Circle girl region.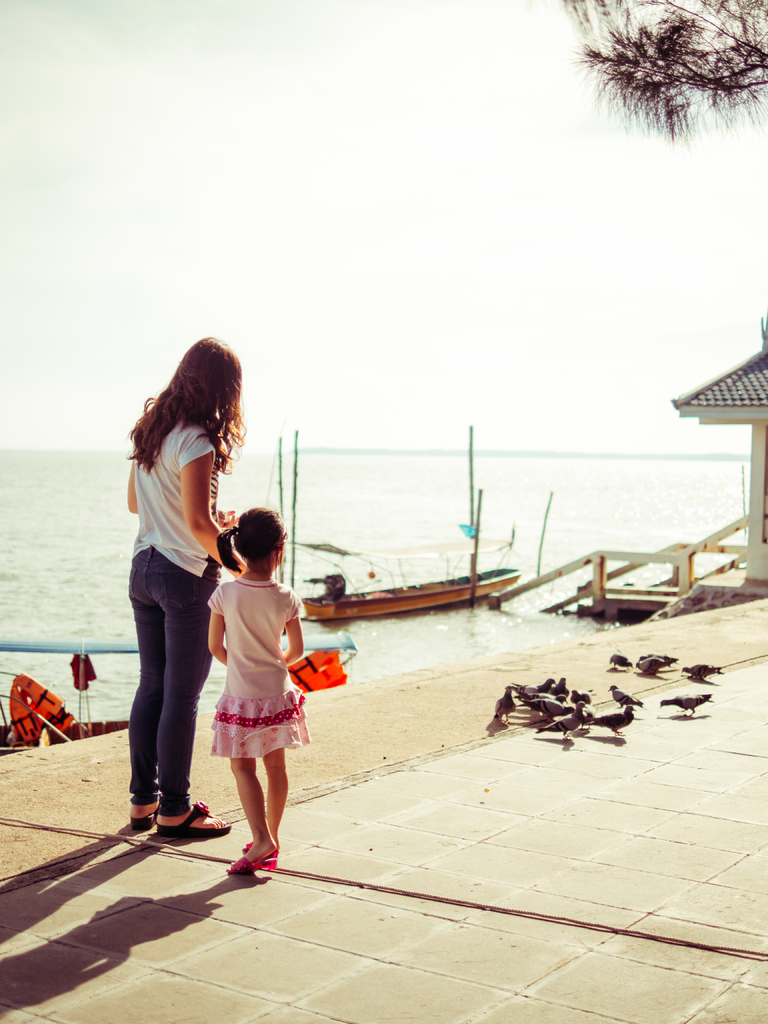
Region: (202,495,312,873).
